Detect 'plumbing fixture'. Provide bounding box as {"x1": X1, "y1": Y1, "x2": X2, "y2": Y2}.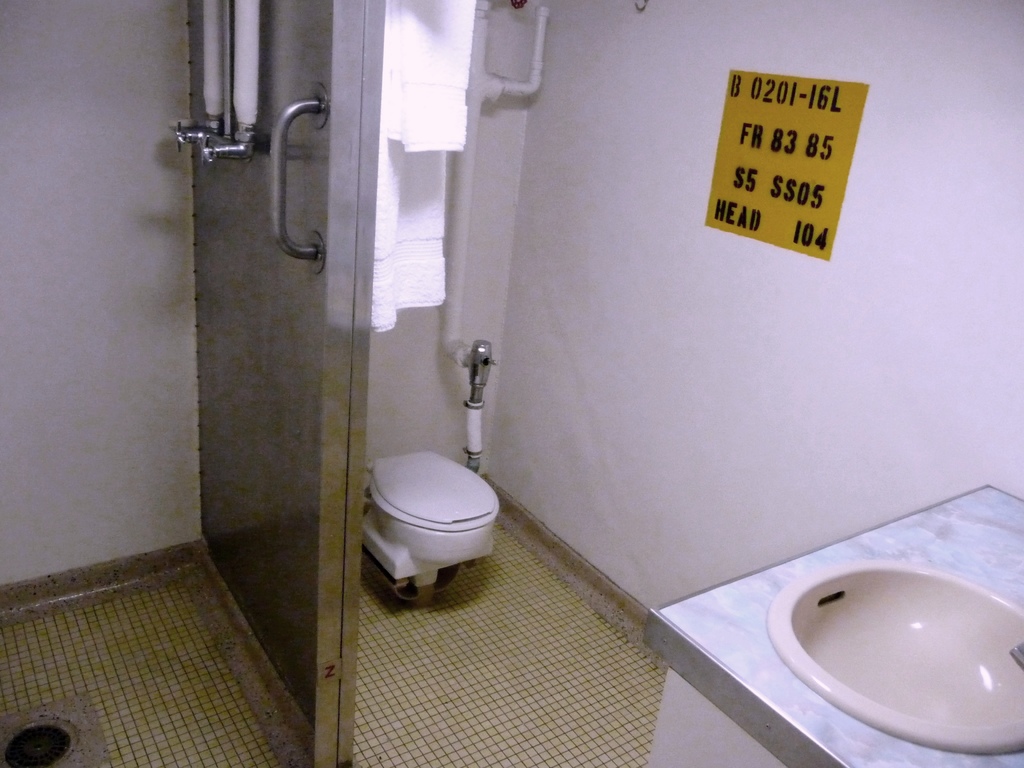
{"x1": 1009, "y1": 641, "x2": 1023, "y2": 675}.
